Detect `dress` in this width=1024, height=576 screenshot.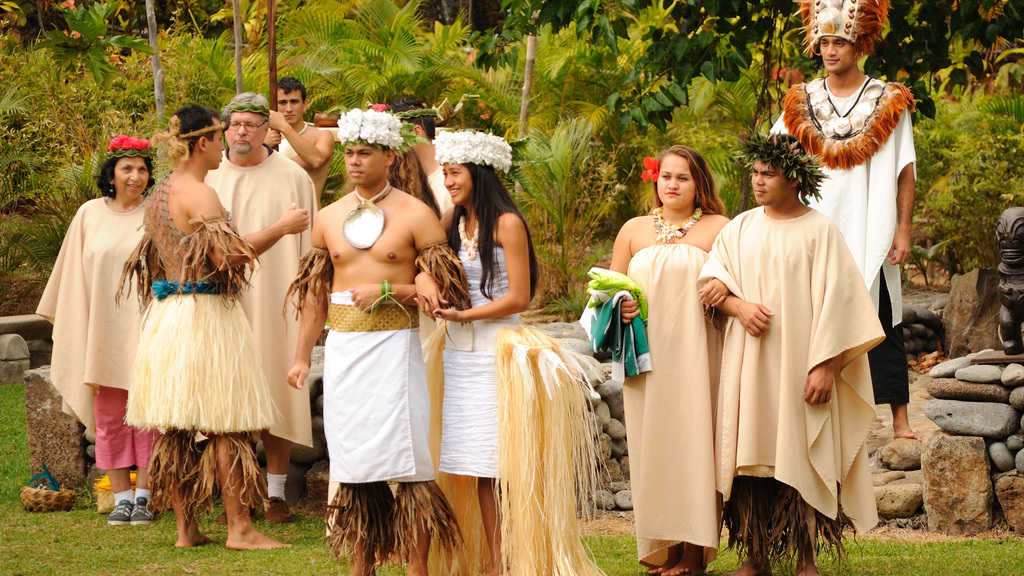
Detection: <bbox>194, 140, 316, 452</bbox>.
